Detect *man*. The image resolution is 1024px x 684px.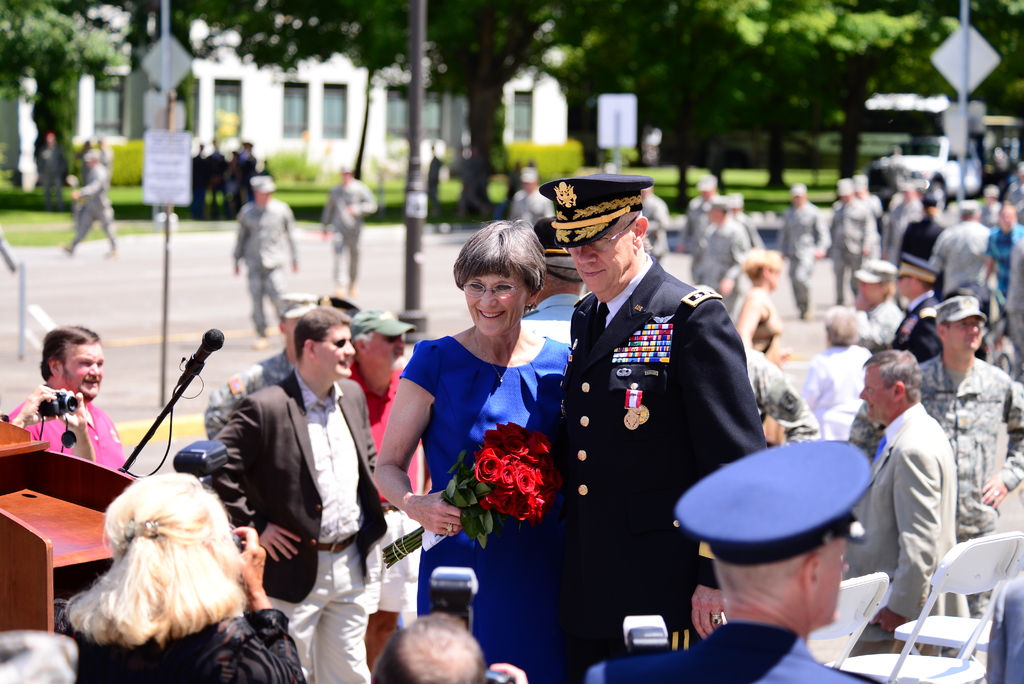
(225, 168, 298, 334).
